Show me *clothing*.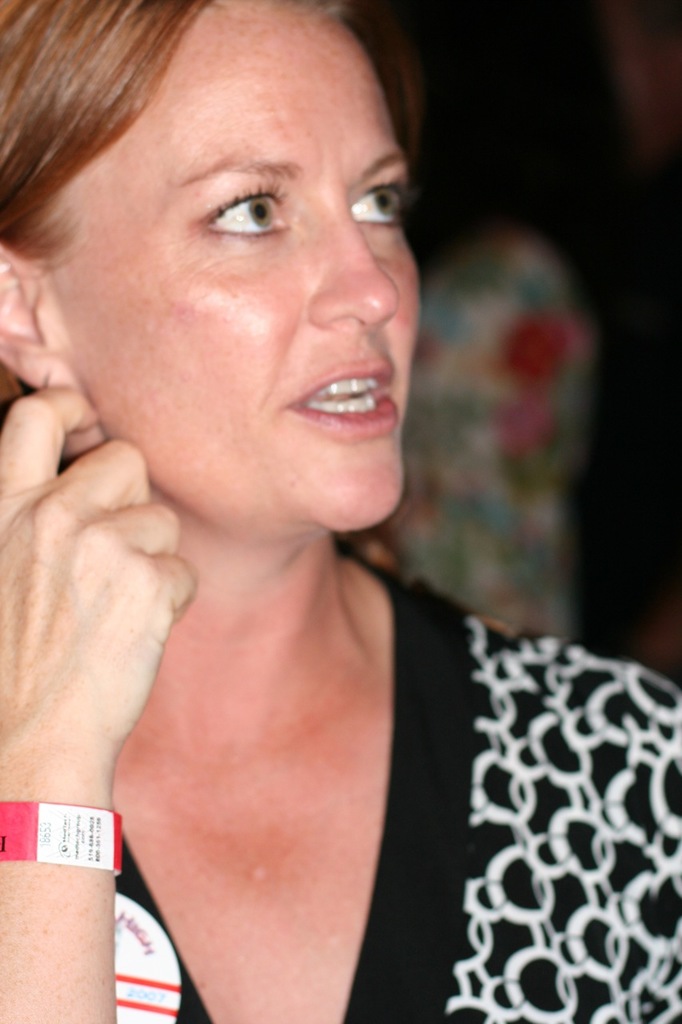
*clothing* is here: <region>111, 542, 681, 1023</region>.
